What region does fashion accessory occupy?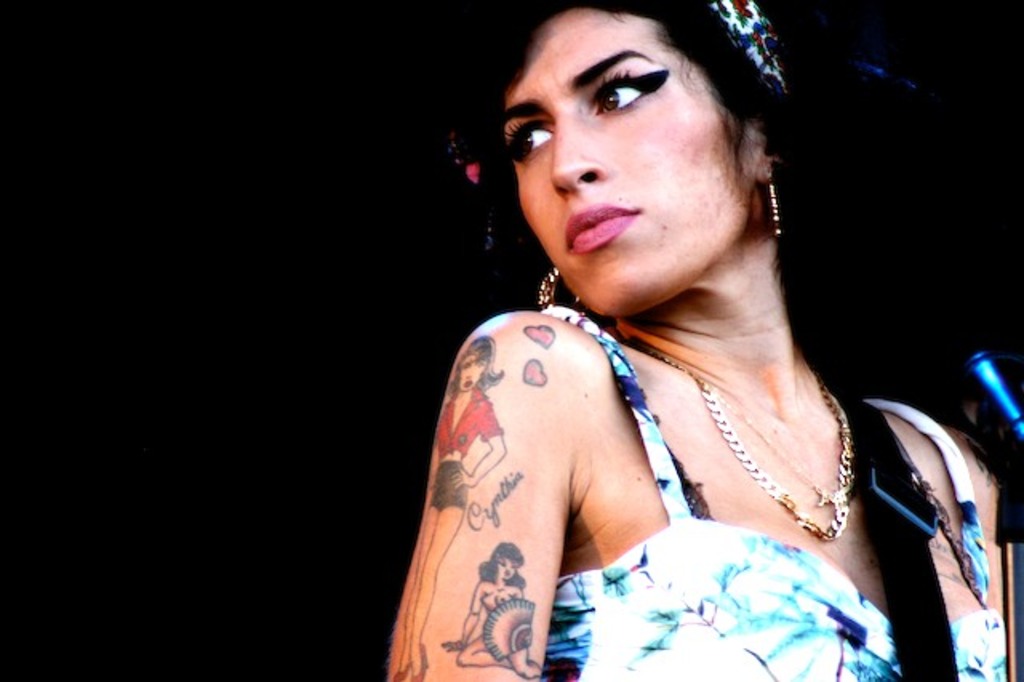
region(443, 144, 485, 234).
